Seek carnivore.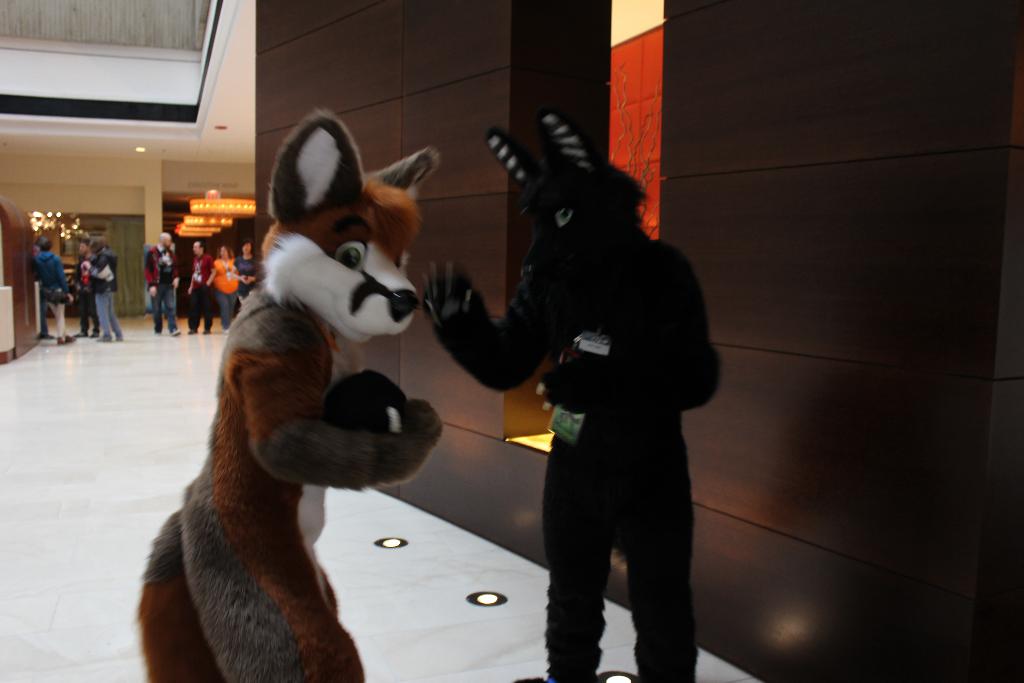
{"x1": 186, "y1": 236, "x2": 218, "y2": 336}.
